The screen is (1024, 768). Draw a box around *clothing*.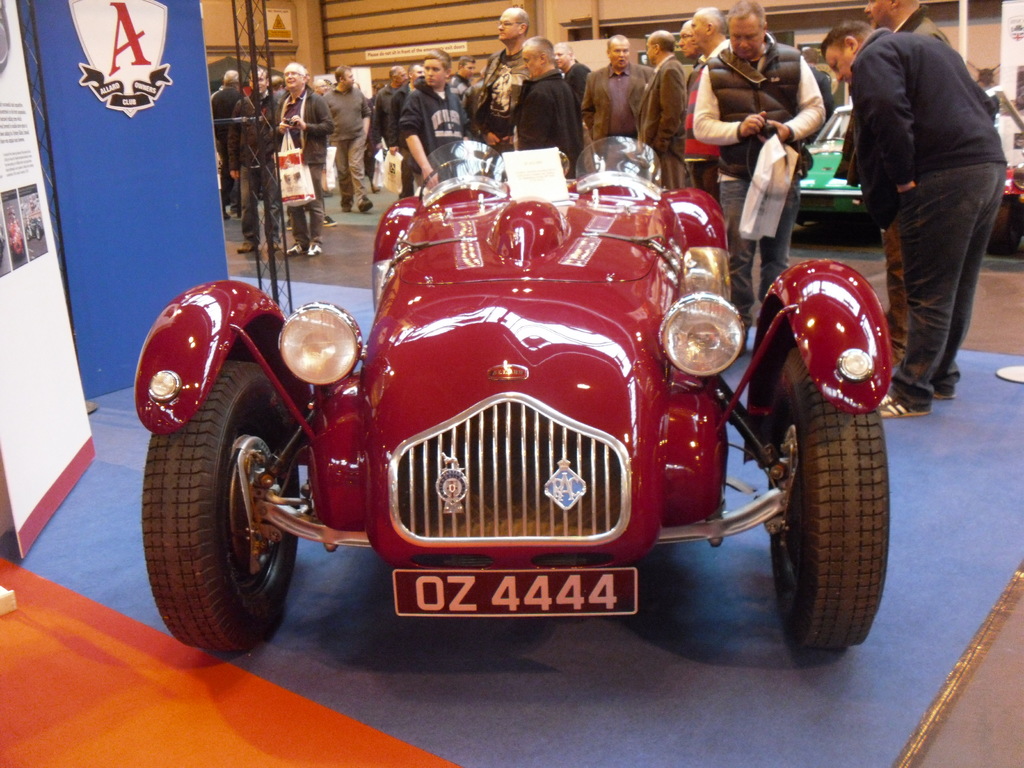
pyautogui.locateOnScreen(272, 84, 329, 204).
